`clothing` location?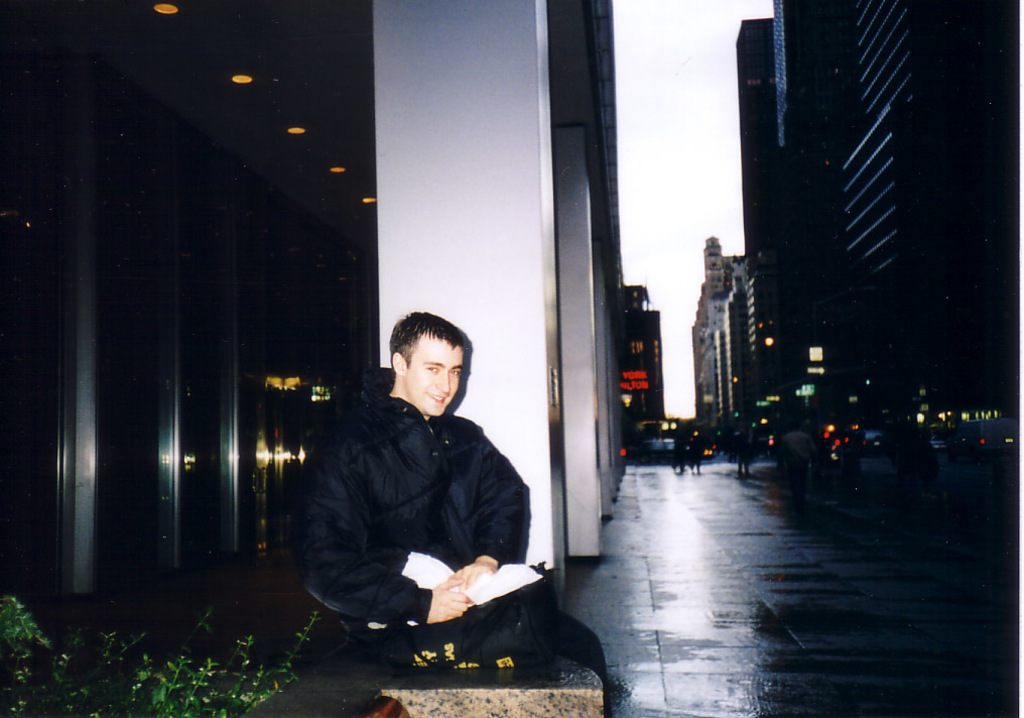
292 349 556 675
